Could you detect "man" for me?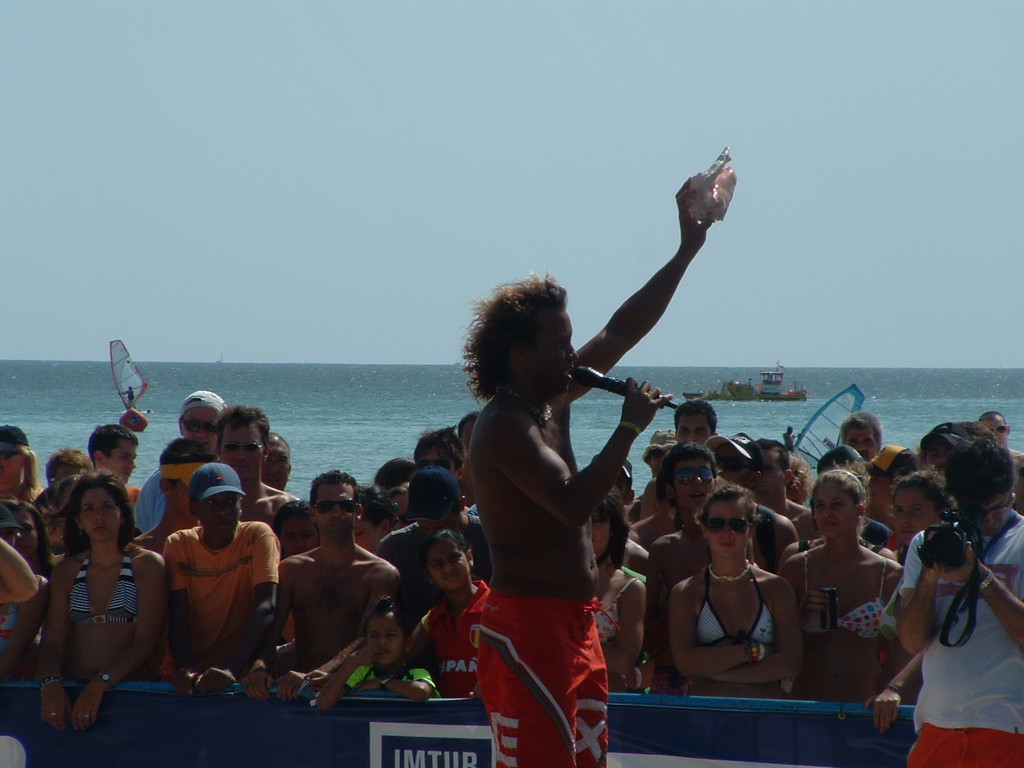
Detection result: (219,407,304,540).
